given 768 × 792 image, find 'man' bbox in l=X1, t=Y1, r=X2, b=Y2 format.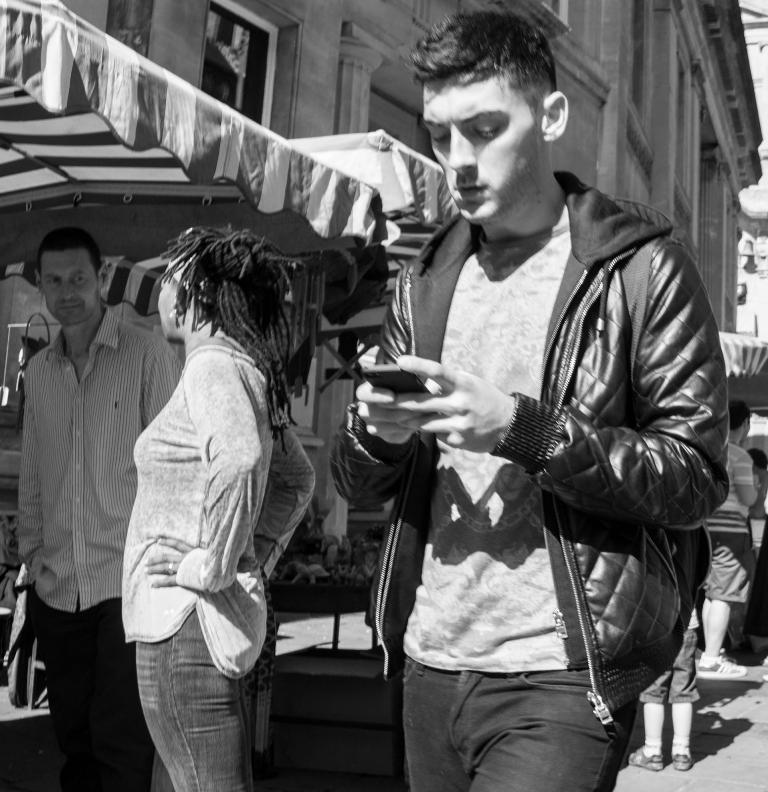
l=696, t=400, r=757, b=685.
